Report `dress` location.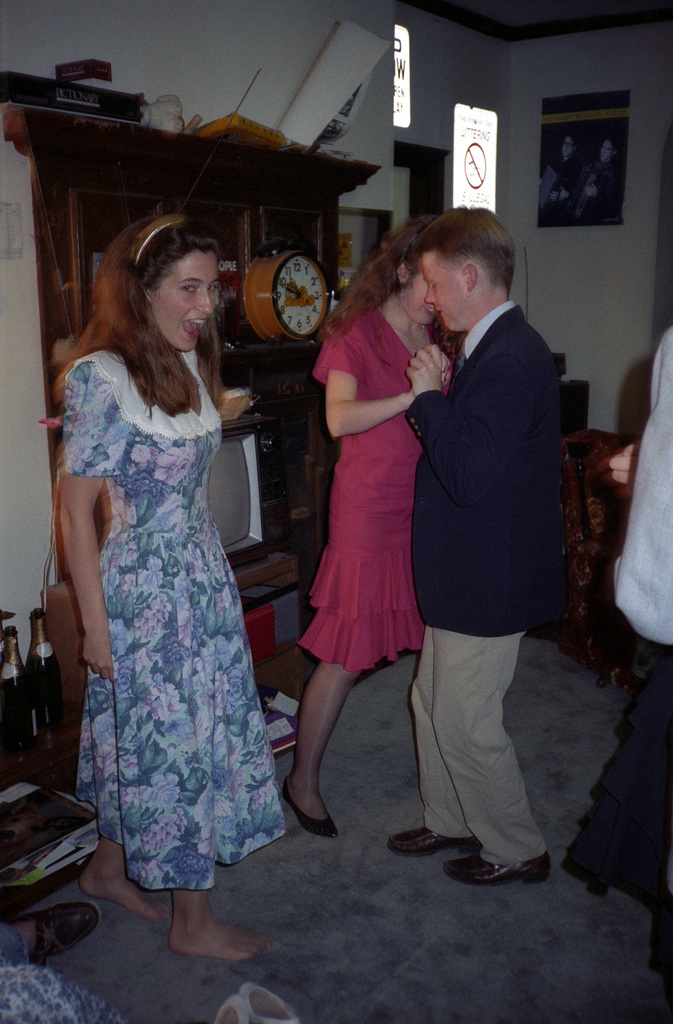
Report: (75,350,285,889).
